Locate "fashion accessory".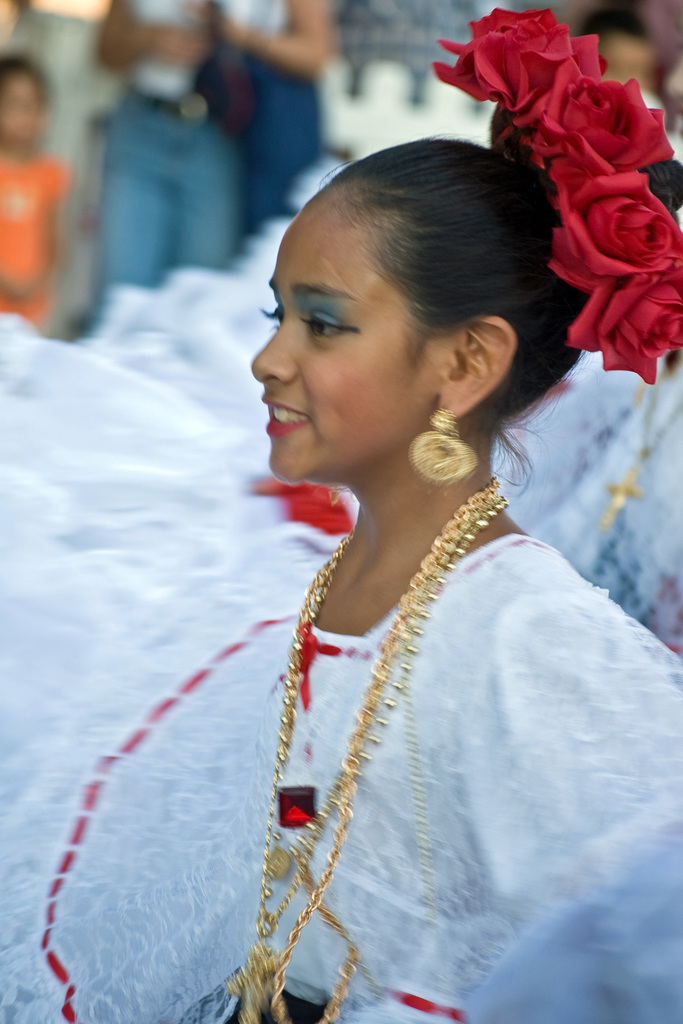
Bounding box: Rect(404, 405, 477, 490).
